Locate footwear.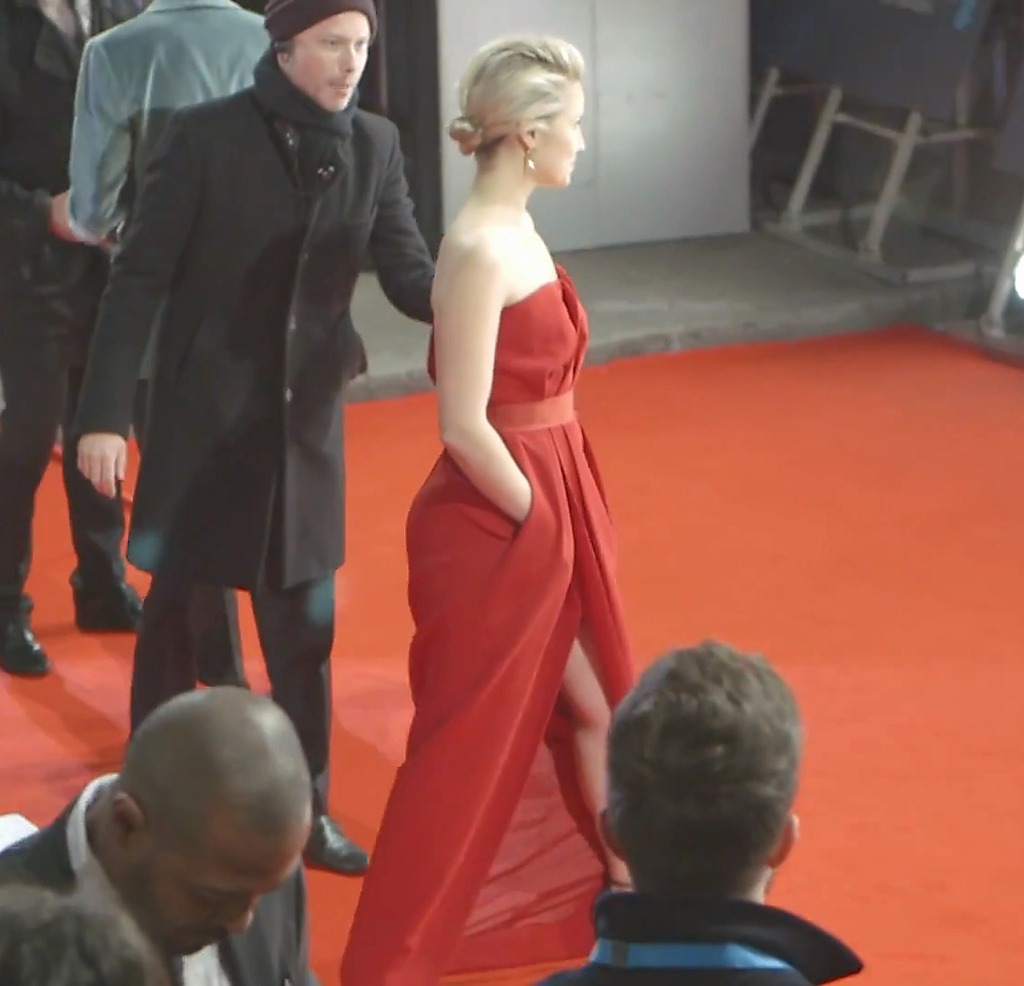
Bounding box: {"left": 72, "top": 583, "right": 155, "bottom": 633}.
